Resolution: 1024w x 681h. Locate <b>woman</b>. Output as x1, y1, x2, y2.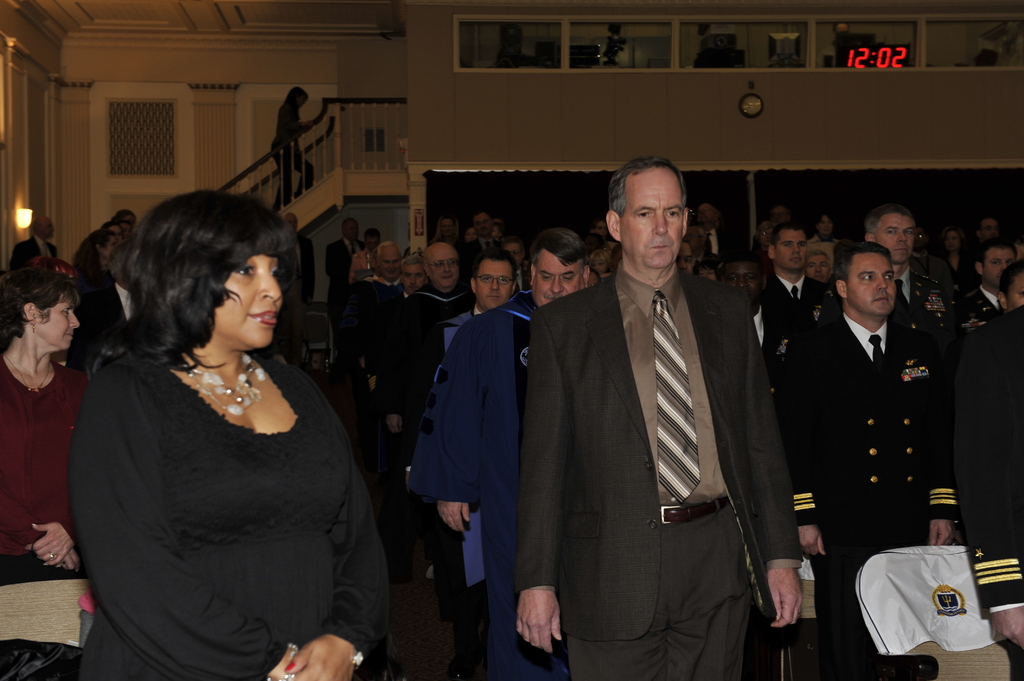
588, 250, 614, 277.
